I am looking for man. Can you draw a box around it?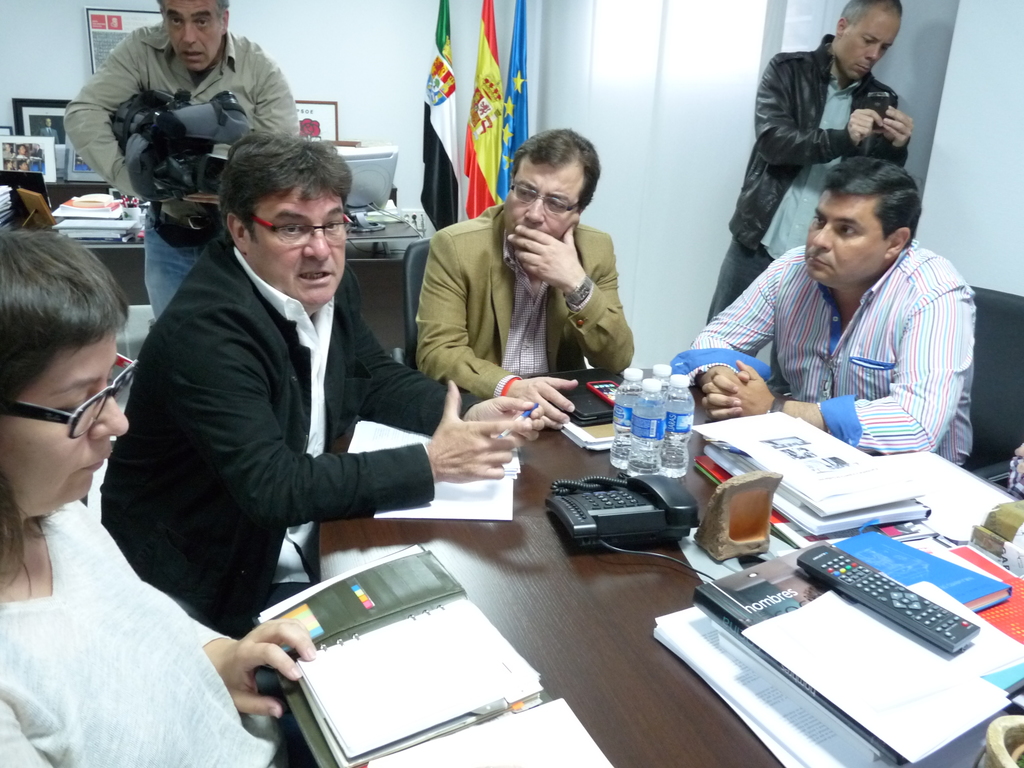
Sure, the bounding box is (40, 119, 62, 140).
